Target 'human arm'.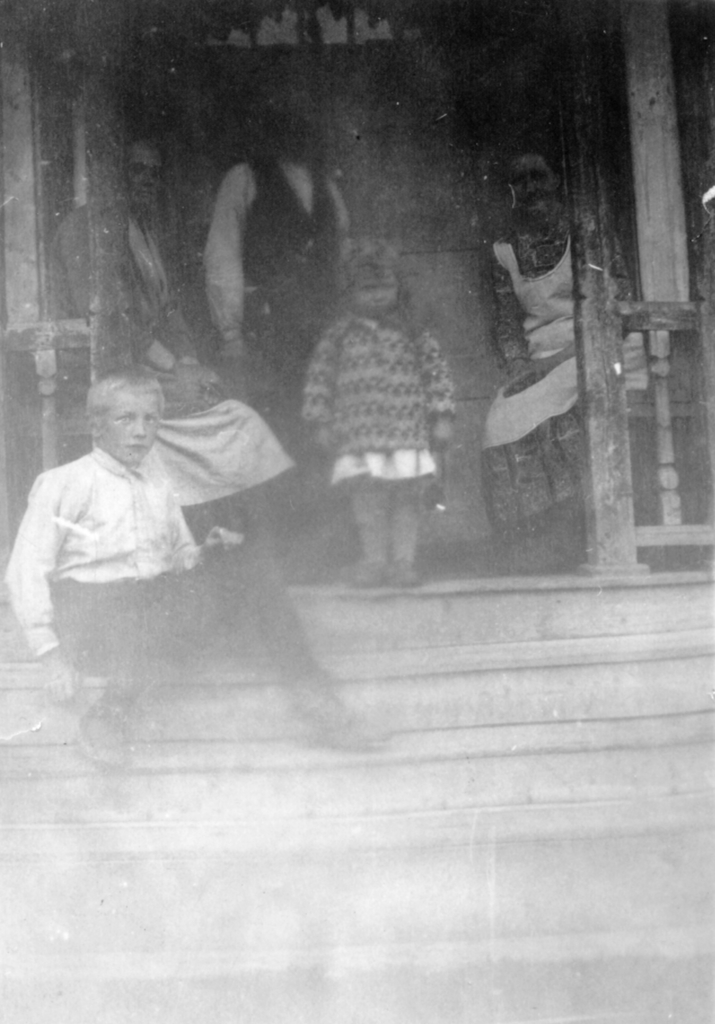
Target region: pyautogui.locateOnScreen(300, 321, 340, 455).
